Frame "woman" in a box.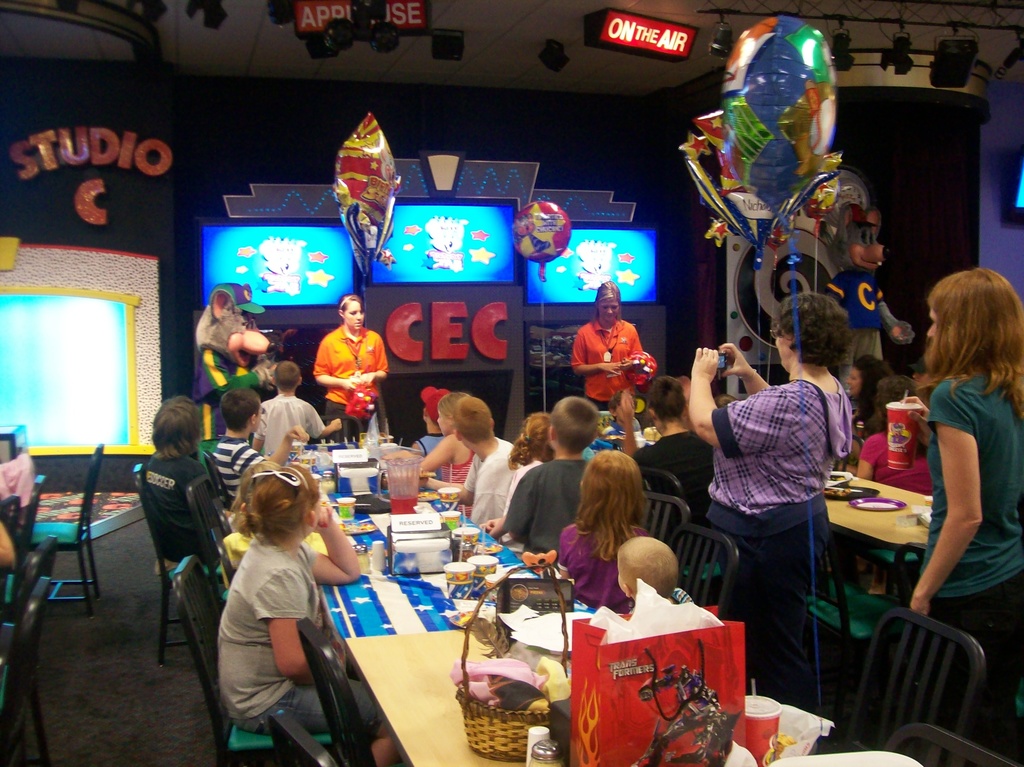
<bbox>572, 280, 644, 414</bbox>.
